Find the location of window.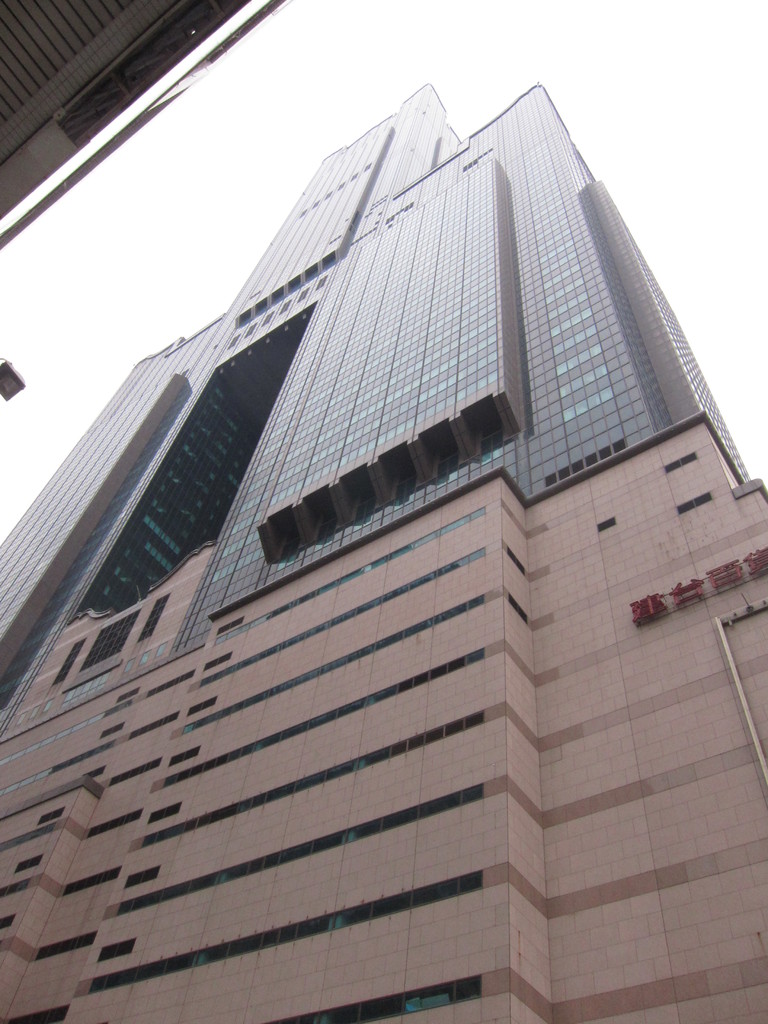
Location: detection(121, 866, 161, 892).
